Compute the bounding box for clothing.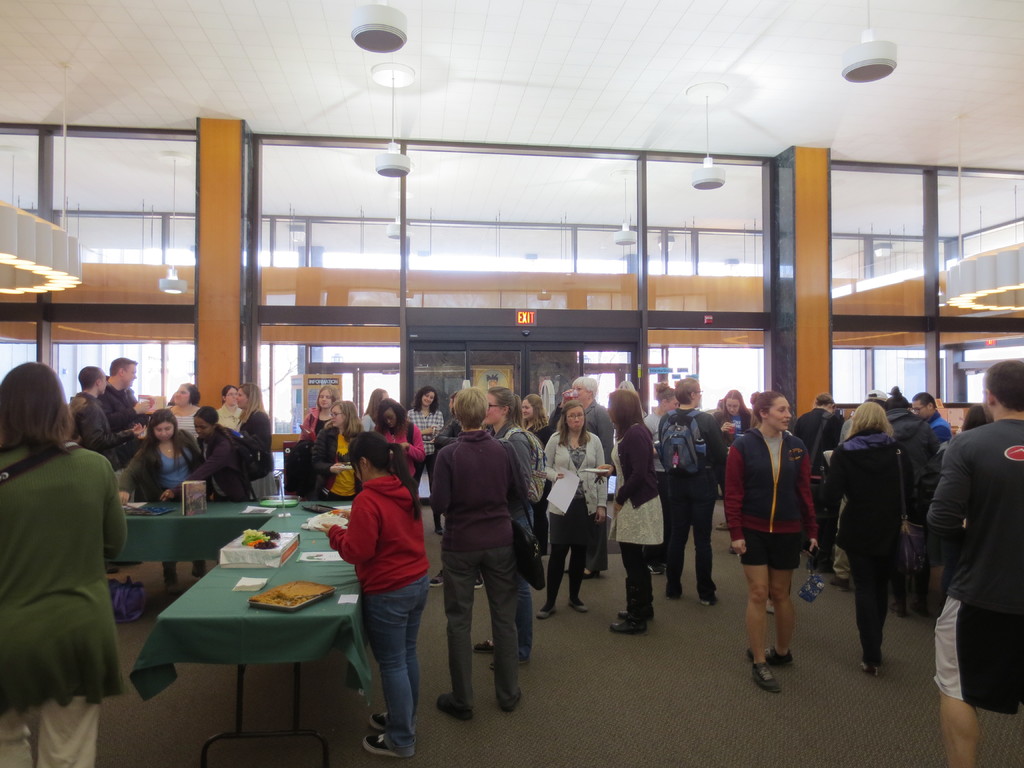
796:408:845:560.
